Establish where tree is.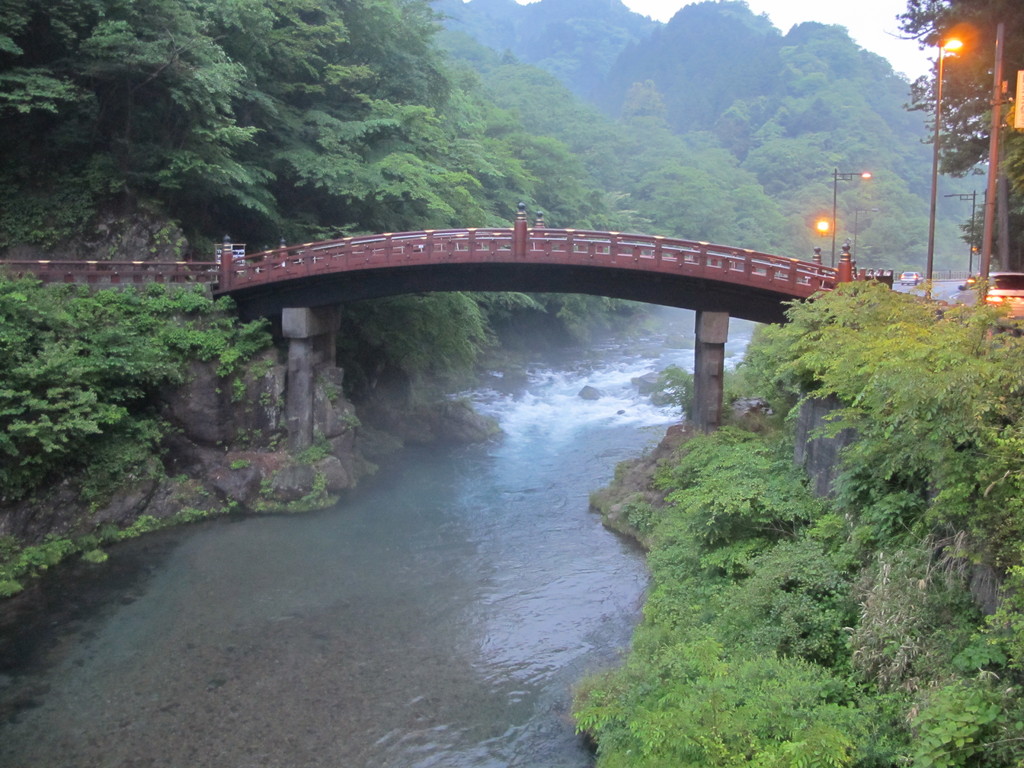
Established at 351/32/531/381.
